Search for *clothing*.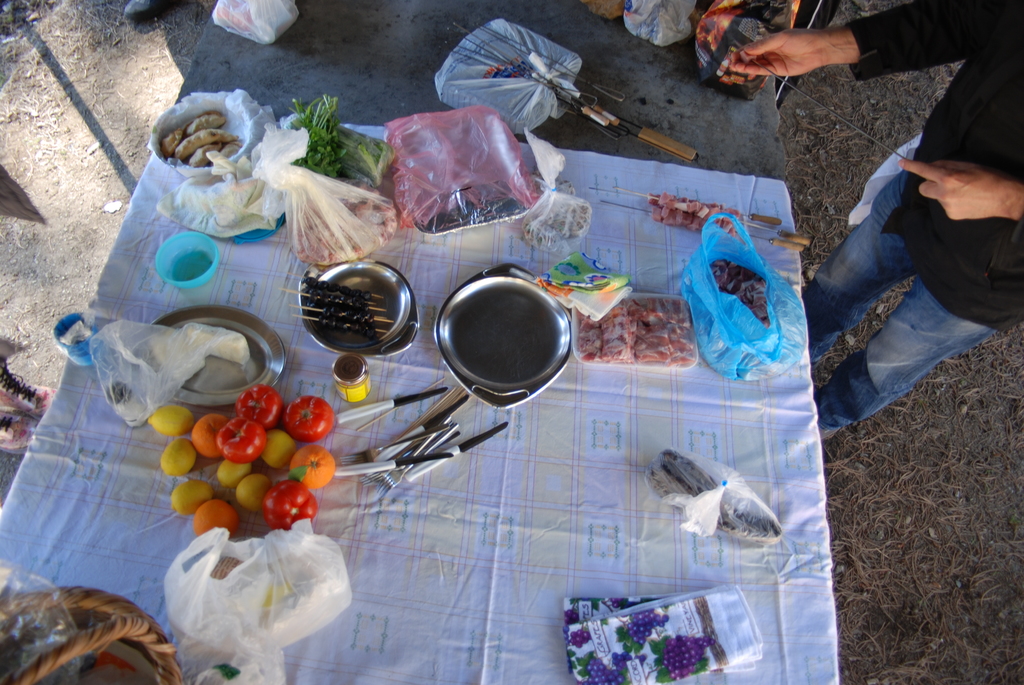
Found at BBox(805, 34, 1015, 468).
